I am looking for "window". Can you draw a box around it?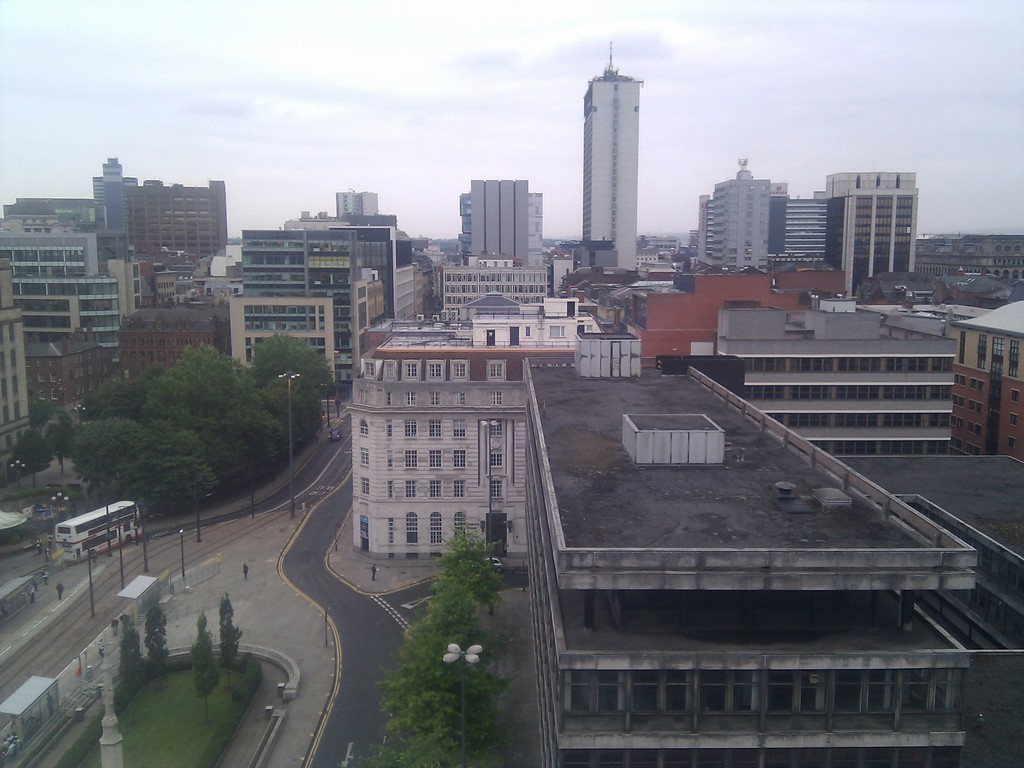
Sure, the bounding box is pyautogui.locateOnScreen(401, 361, 419, 383).
